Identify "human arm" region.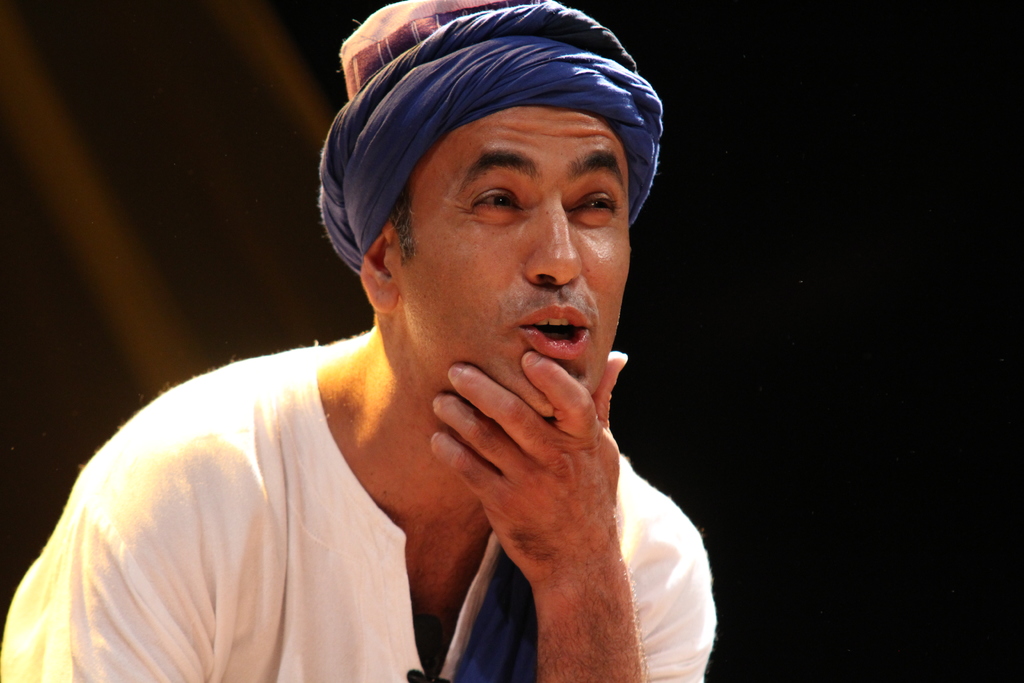
Region: [x1=70, y1=426, x2=266, y2=682].
